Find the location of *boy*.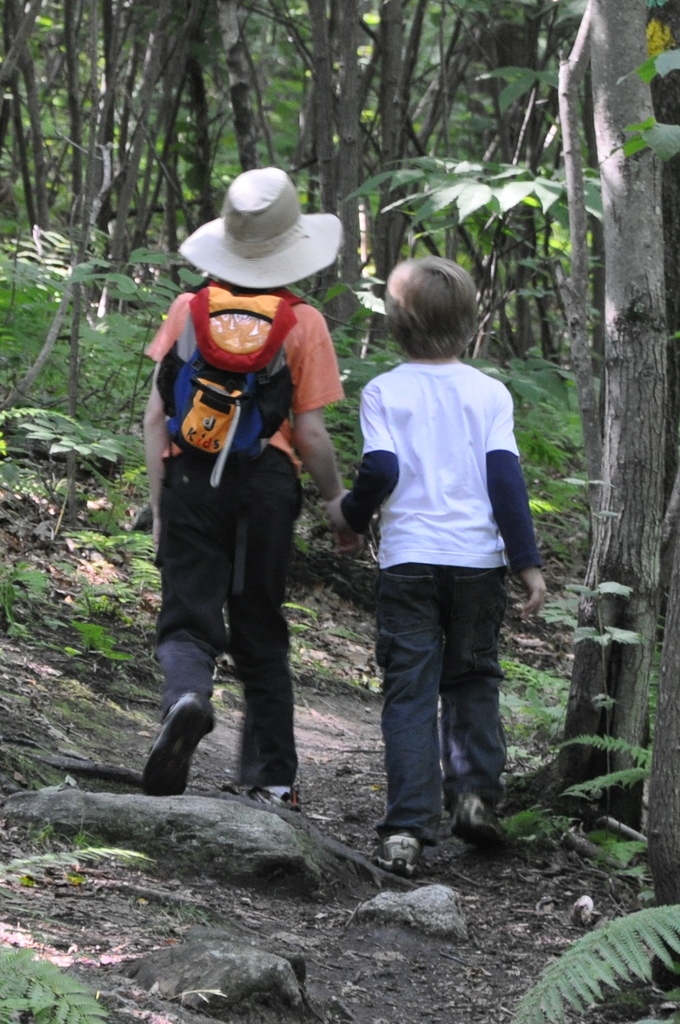
Location: region(338, 257, 546, 867).
